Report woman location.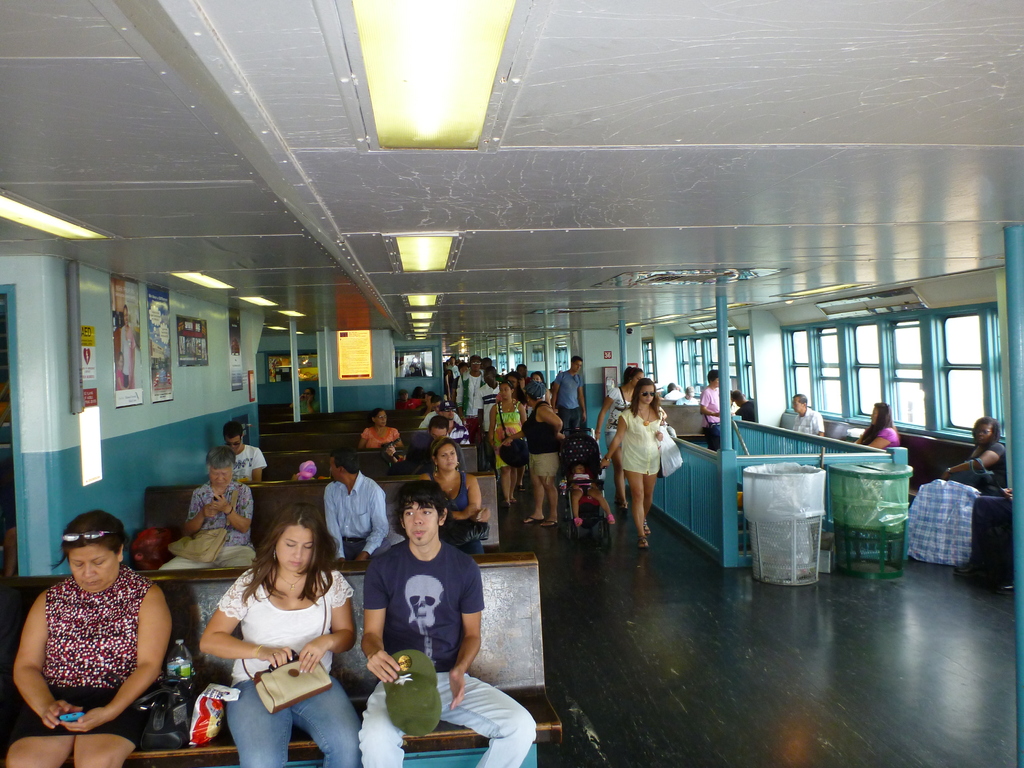
Report: {"x1": 592, "y1": 378, "x2": 674, "y2": 543}.
